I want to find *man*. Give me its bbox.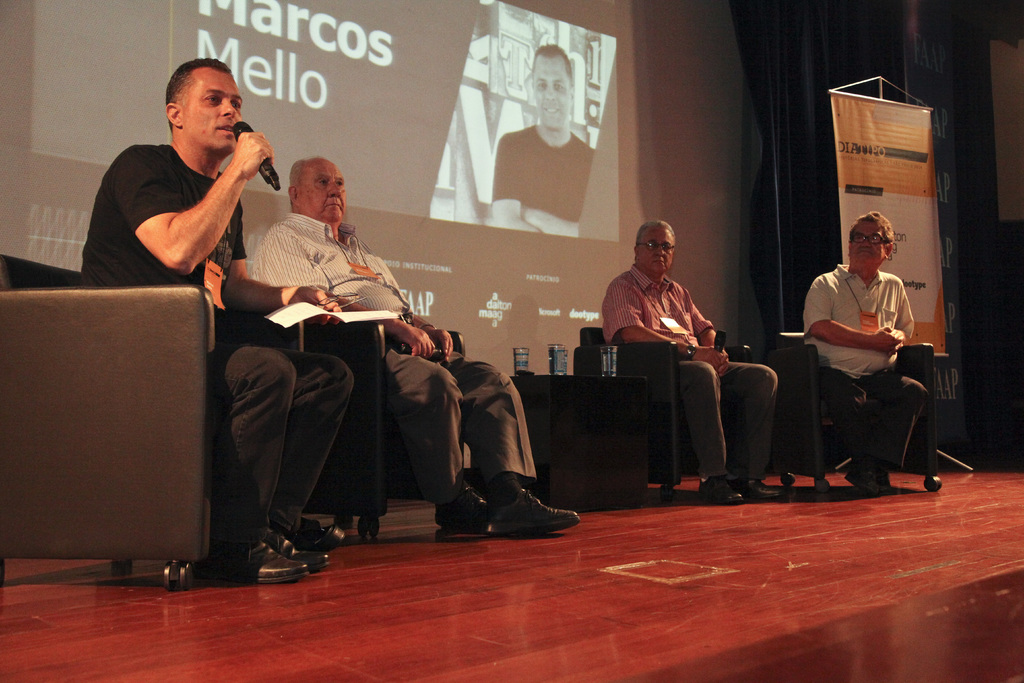
<region>241, 160, 573, 539</region>.
